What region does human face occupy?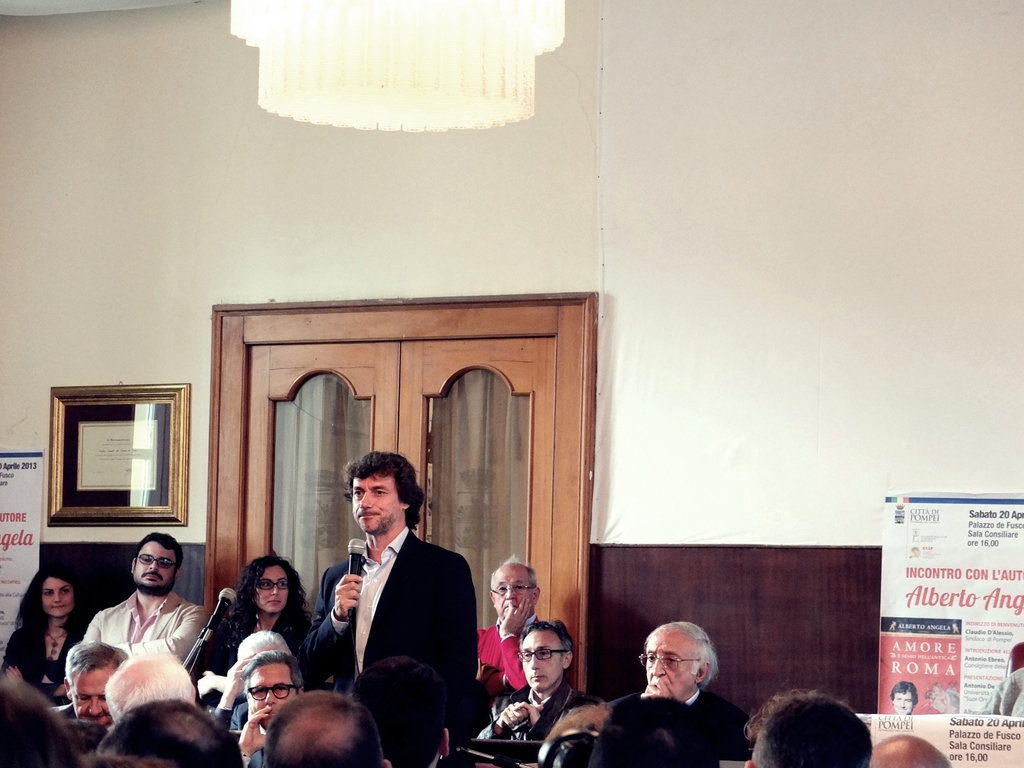
[left=252, top=568, right=287, bottom=615].
